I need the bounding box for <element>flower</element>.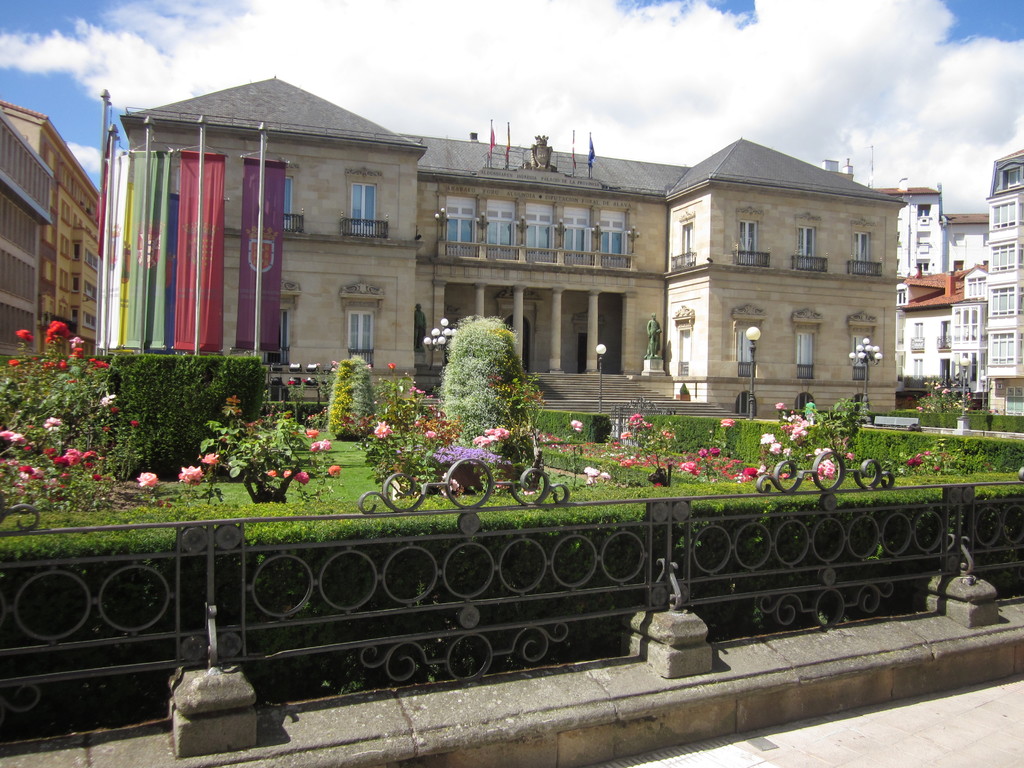
Here it is: 764, 443, 783, 454.
